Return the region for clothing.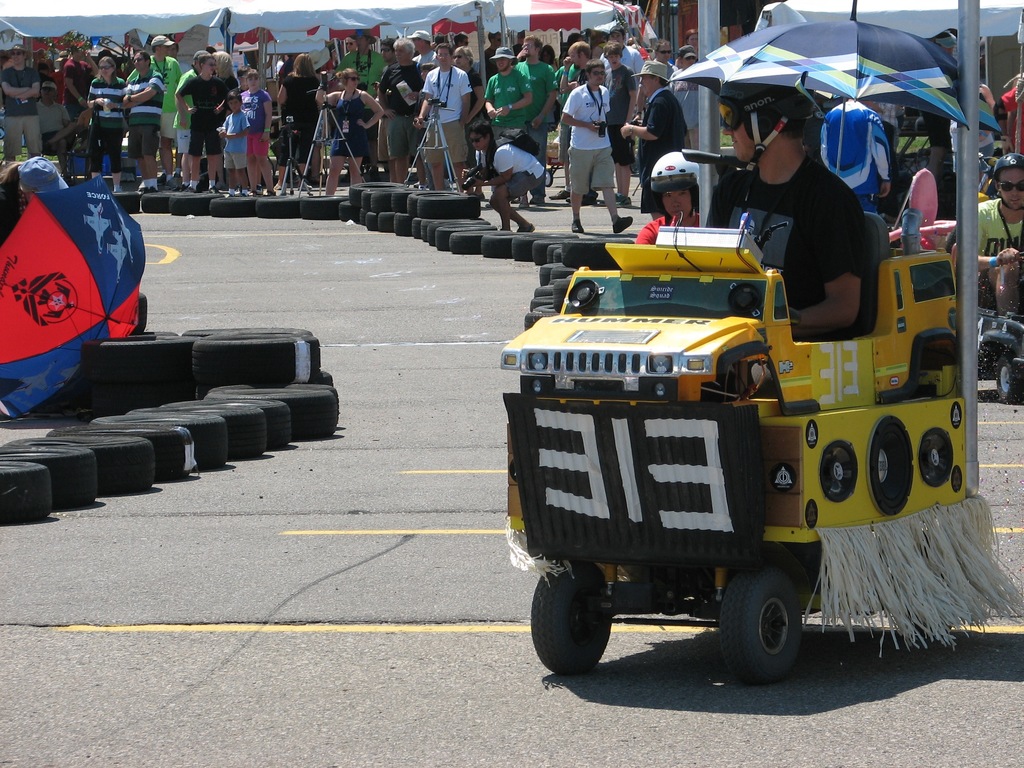
<box>0,65,42,154</box>.
